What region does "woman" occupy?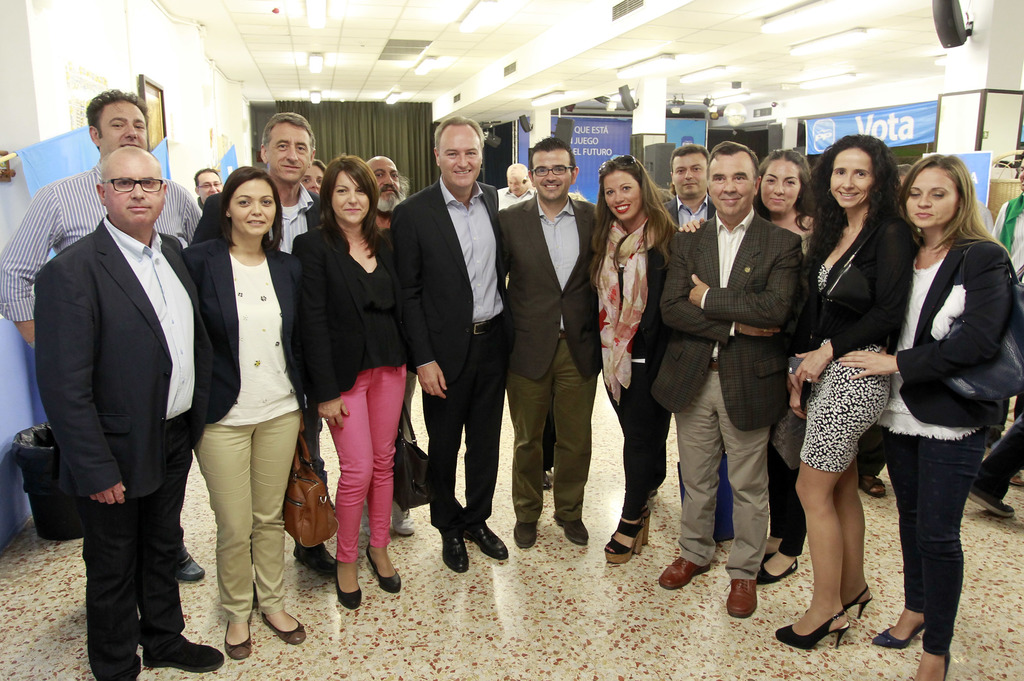
(left=177, top=161, right=308, bottom=665).
